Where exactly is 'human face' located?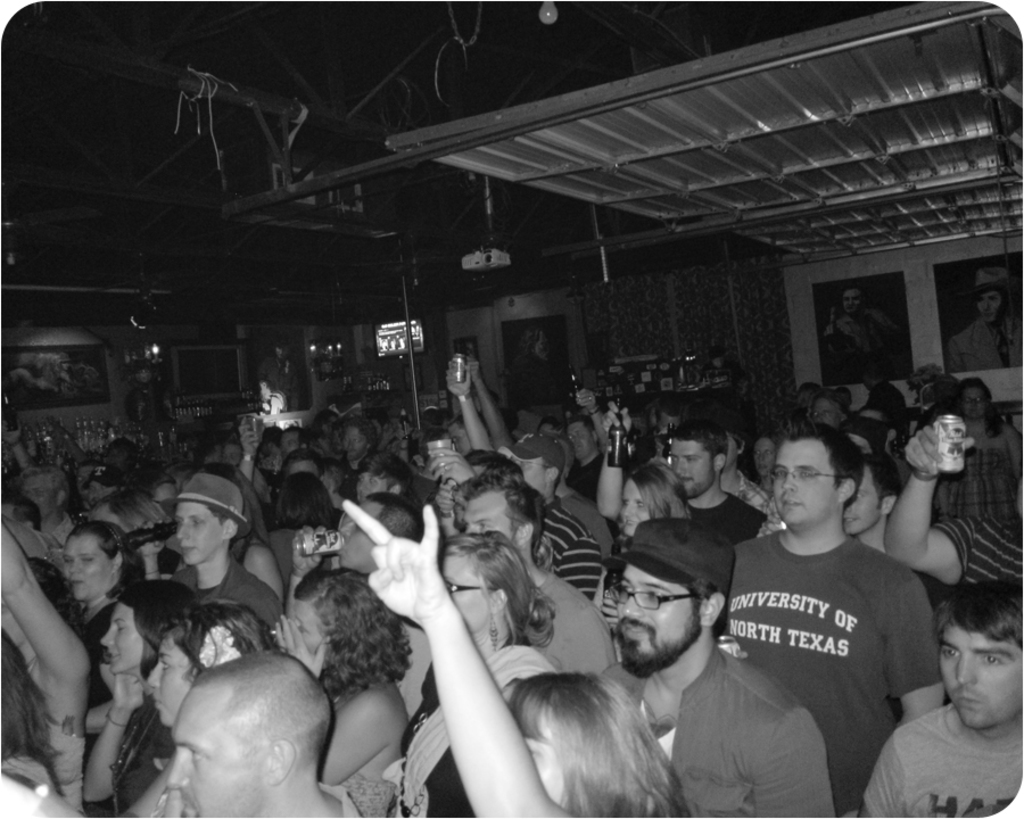
Its bounding box is {"x1": 669, "y1": 437, "x2": 717, "y2": 496}.
